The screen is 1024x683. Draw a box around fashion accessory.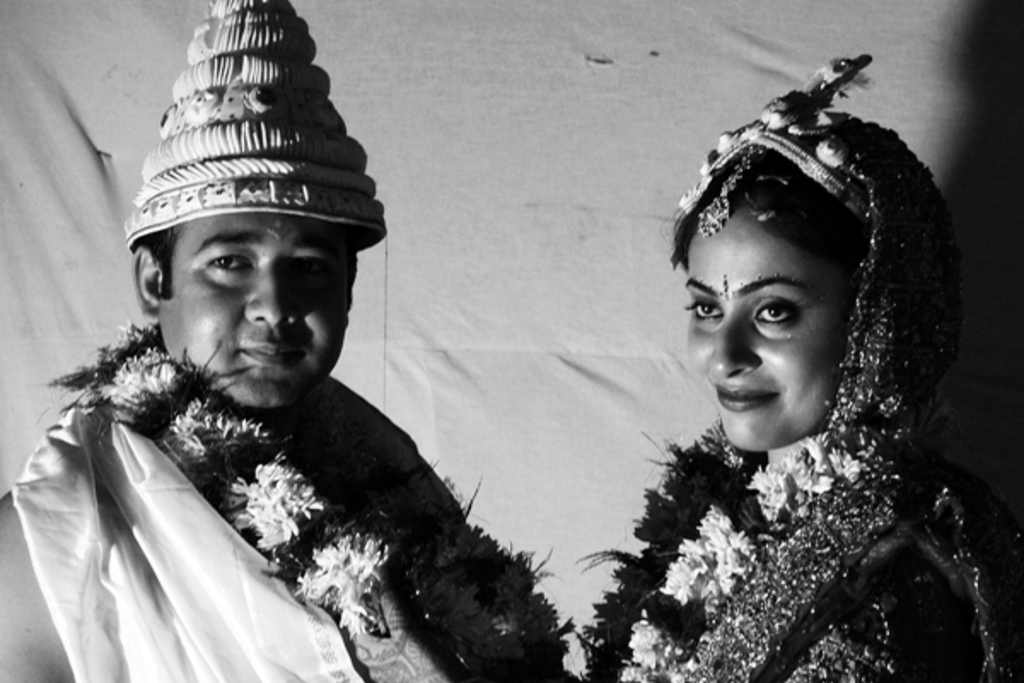
696:137:768:236.
